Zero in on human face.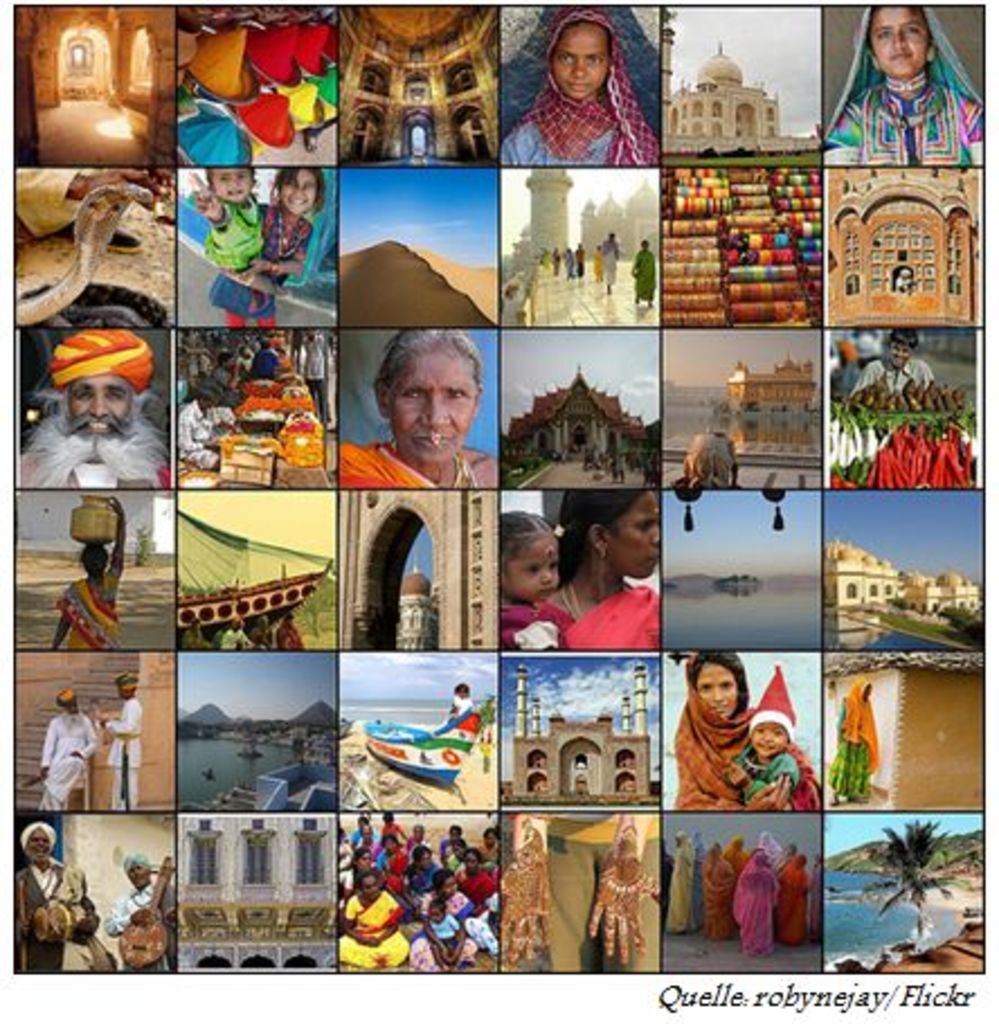
Zeroed in: [551,16,614,97].
